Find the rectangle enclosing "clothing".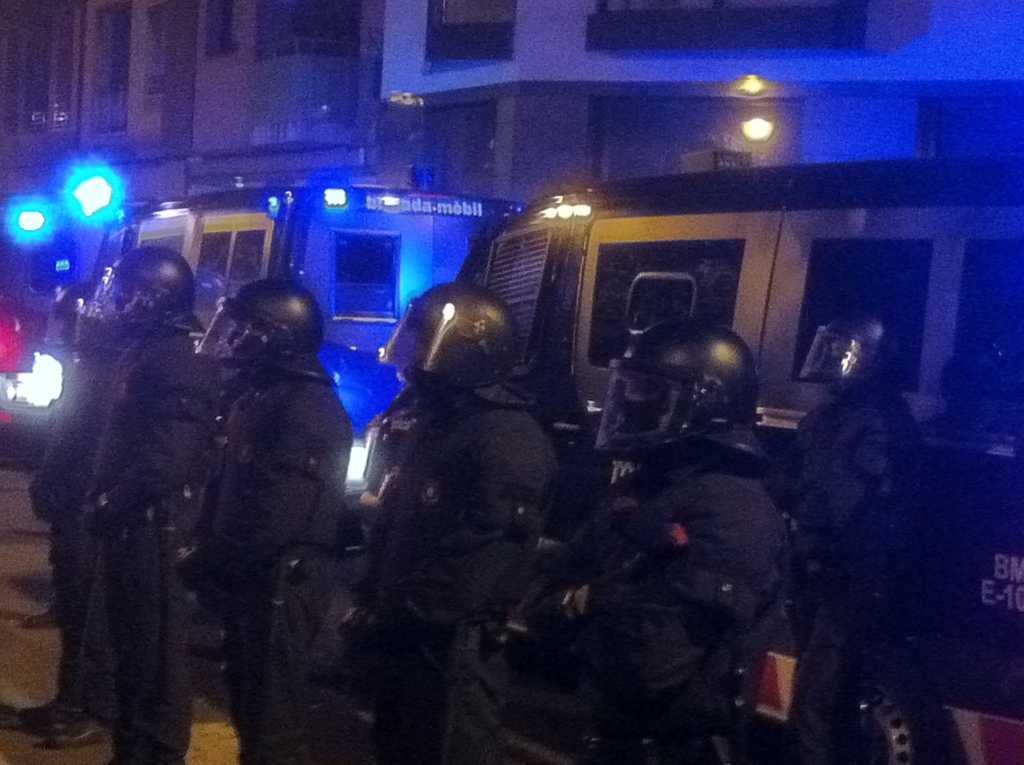
[154,253,349,745].
